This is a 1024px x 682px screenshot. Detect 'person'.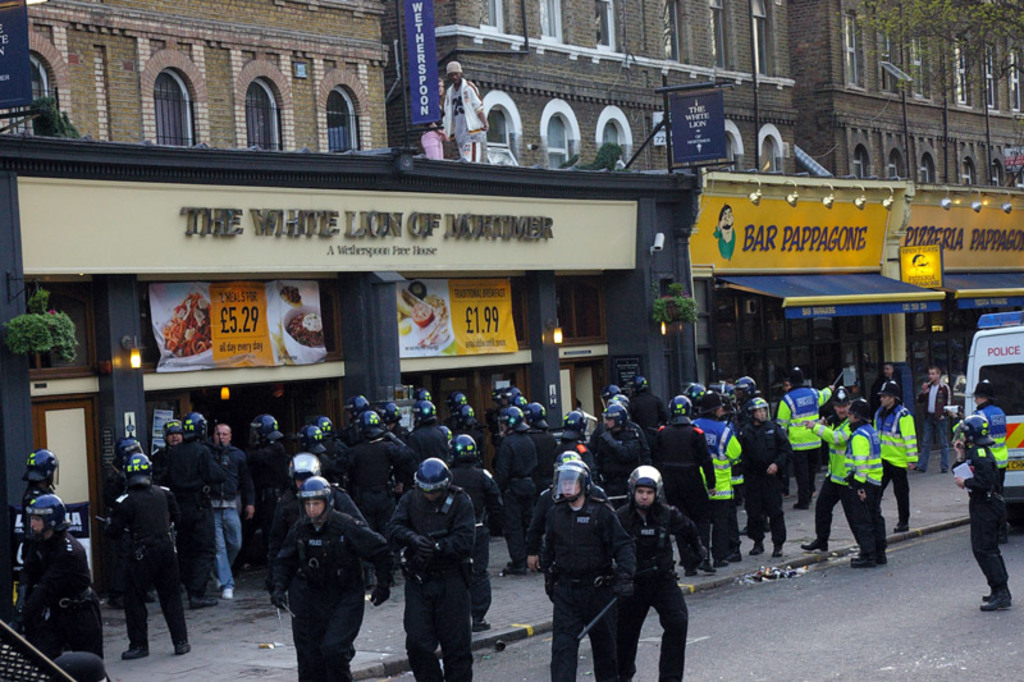
[left=959, top=413, right=1005, bottom=617].
